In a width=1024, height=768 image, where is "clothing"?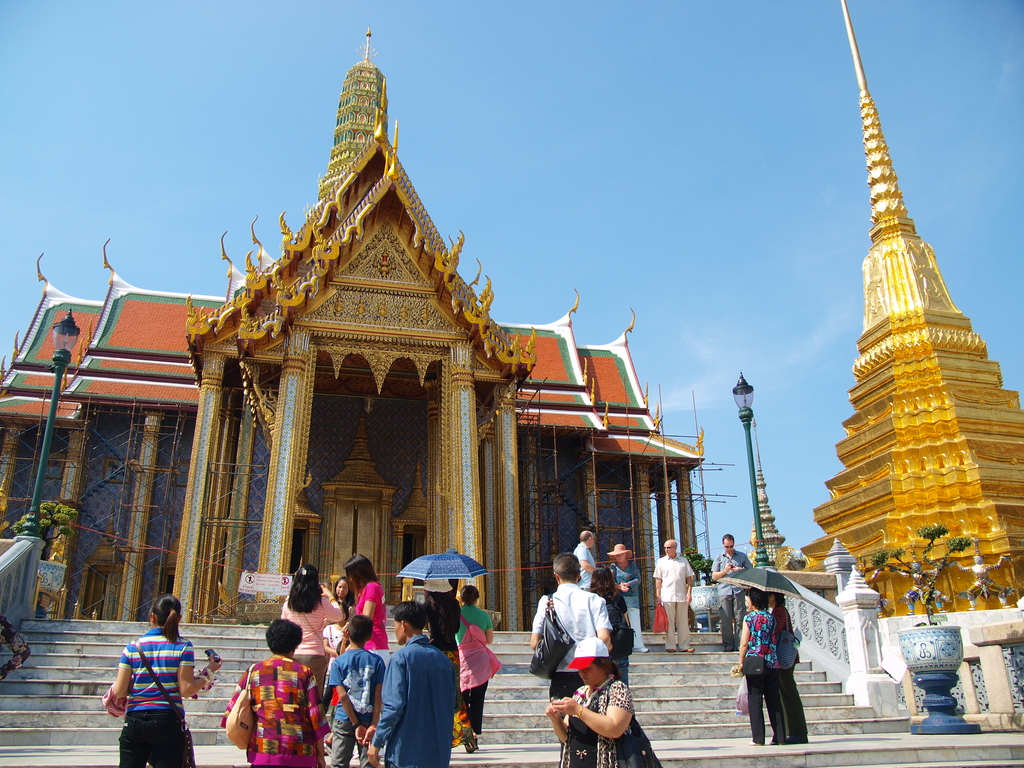
region(371, 633, 461, 767).
